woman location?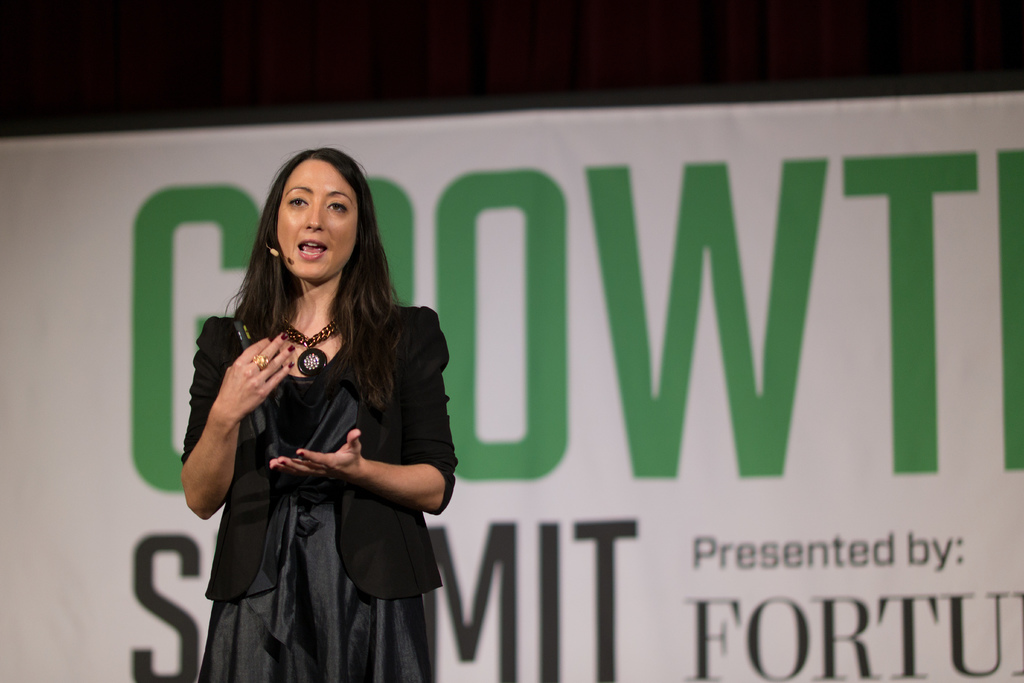
l=168, t=127, r=454, b=682
